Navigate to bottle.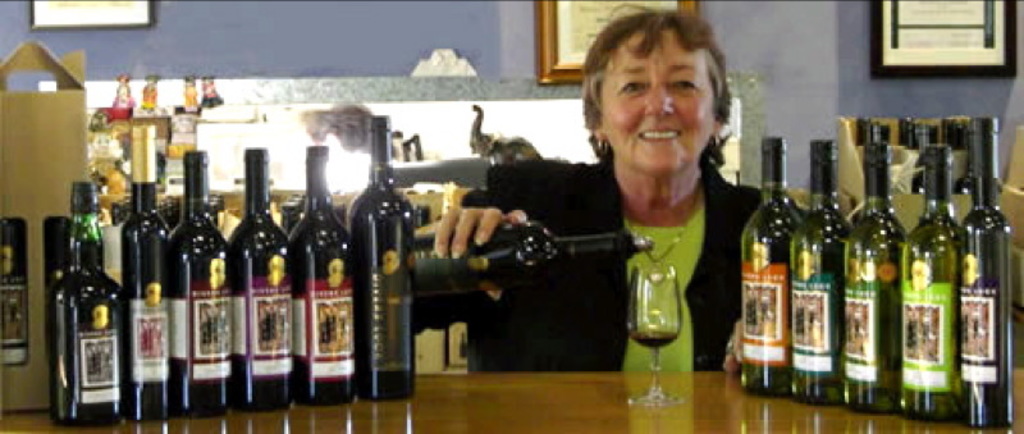
Navigation target: Rect(914, 118, 937, 155).
